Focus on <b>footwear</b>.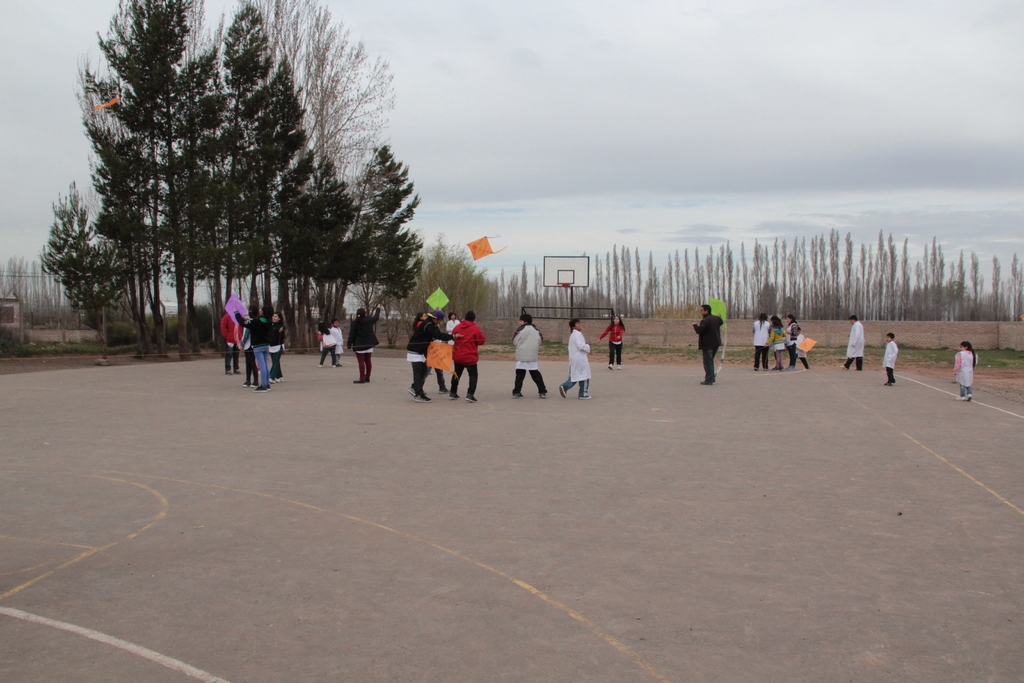
Focused at l=513, t=390, r=526, b=397.
